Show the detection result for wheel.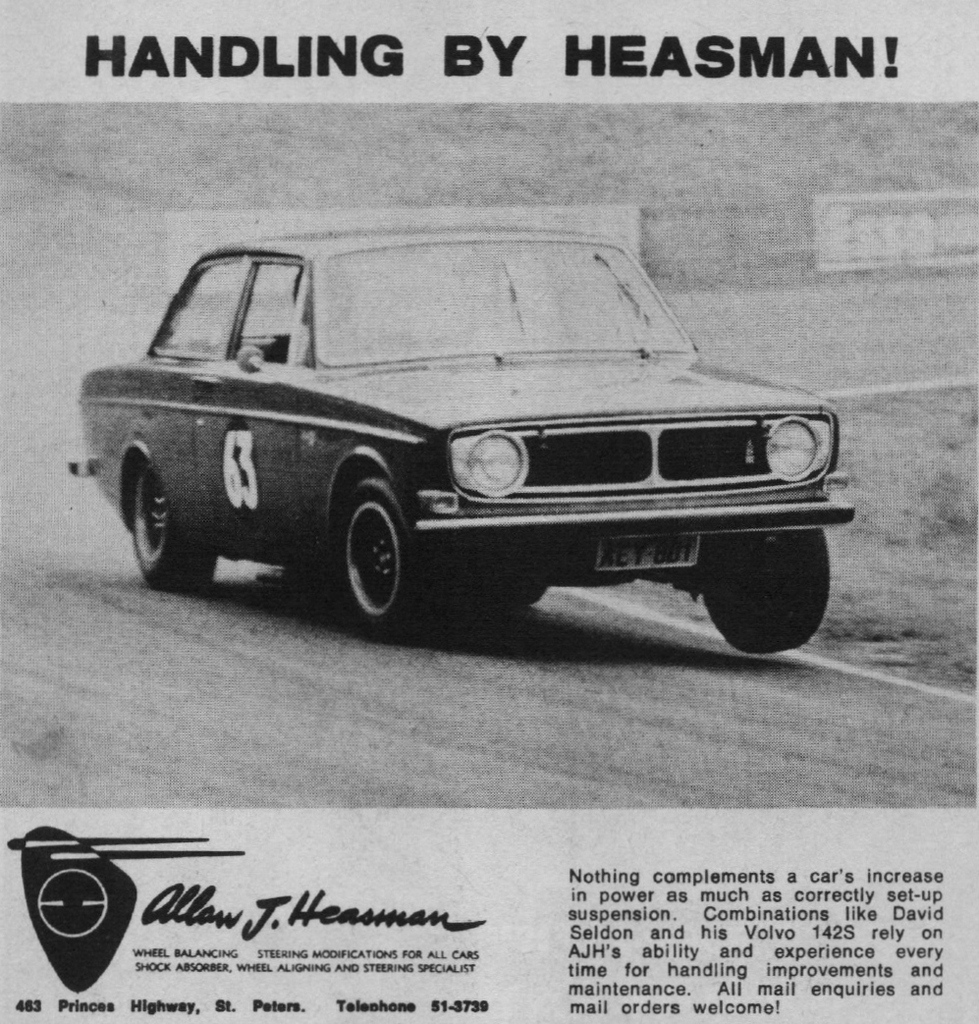
x1=128 y1=457 x2=223 y2=586.
